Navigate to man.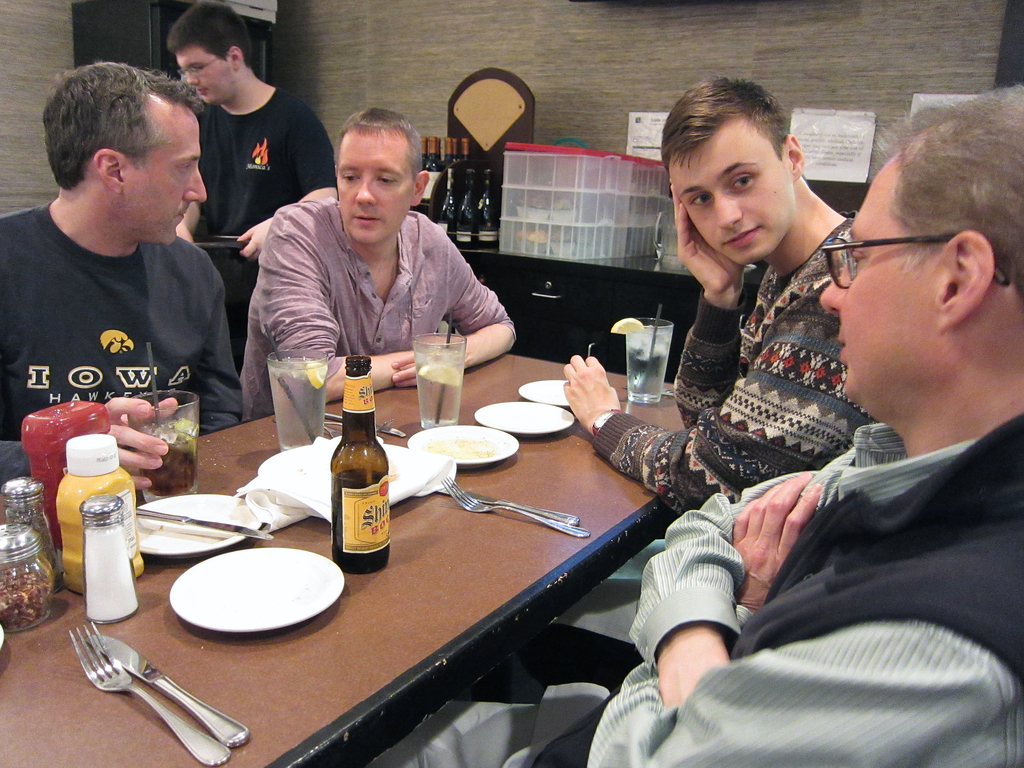
Navigation target: (x1=559, y1=74, x2=885, y2=522).
